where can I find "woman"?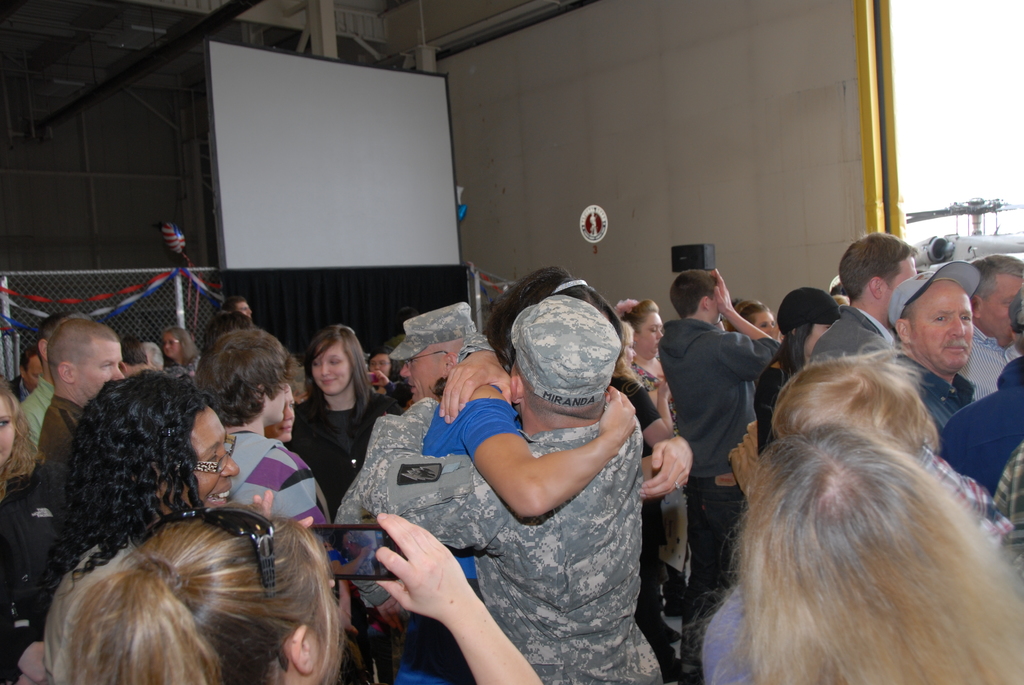
You can find it at l=36, t=496, r=541, b=684.
